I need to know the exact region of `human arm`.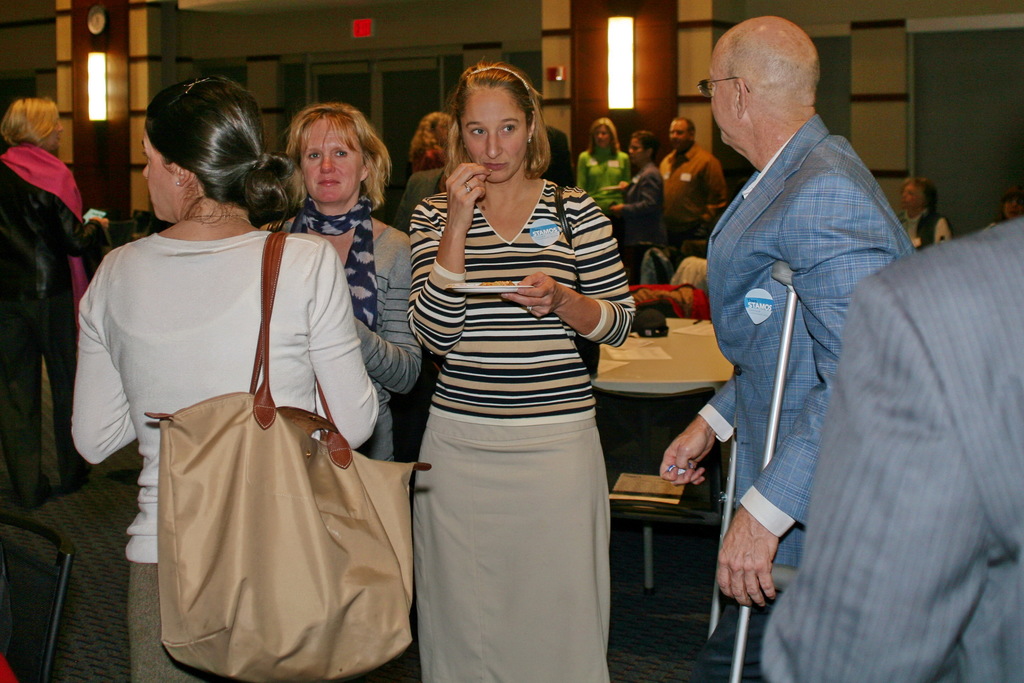
Region: locate(706, 173, 908, 614).
